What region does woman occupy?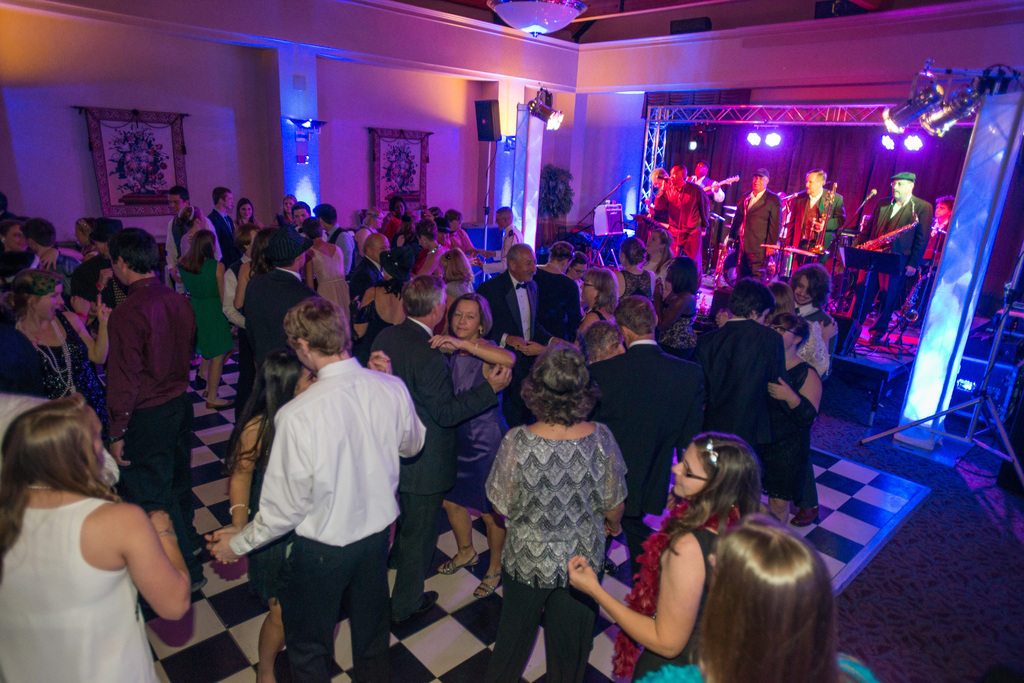
locate(607, 239, 653, 310).
